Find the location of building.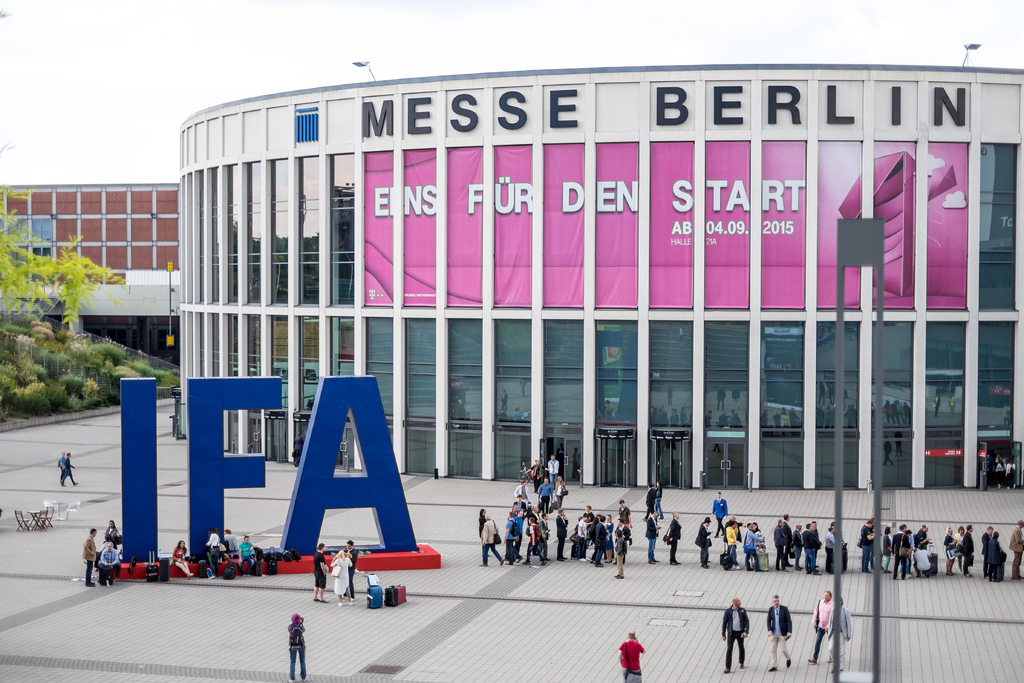
Location: (0, 181, 179, 336).
